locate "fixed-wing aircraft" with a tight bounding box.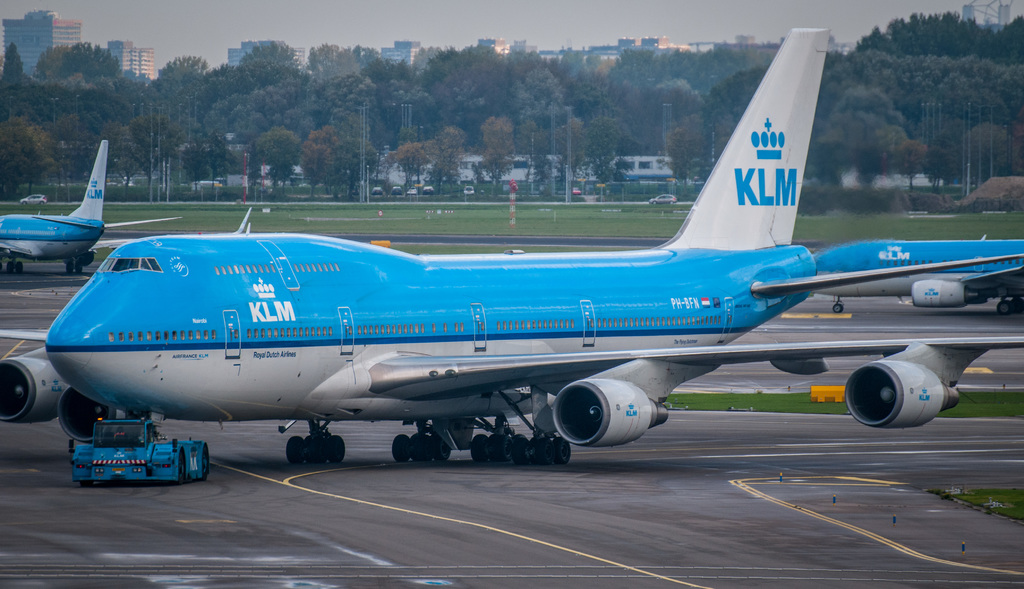
box(1, 26, 1023, 471).
